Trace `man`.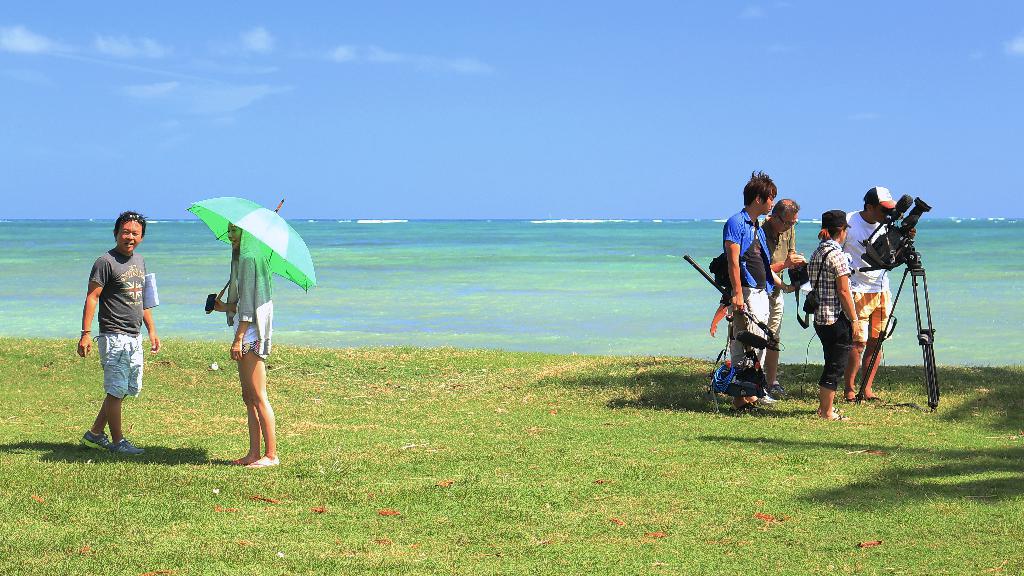
Traced to left=720, top=164, right=775, bottom=419.
